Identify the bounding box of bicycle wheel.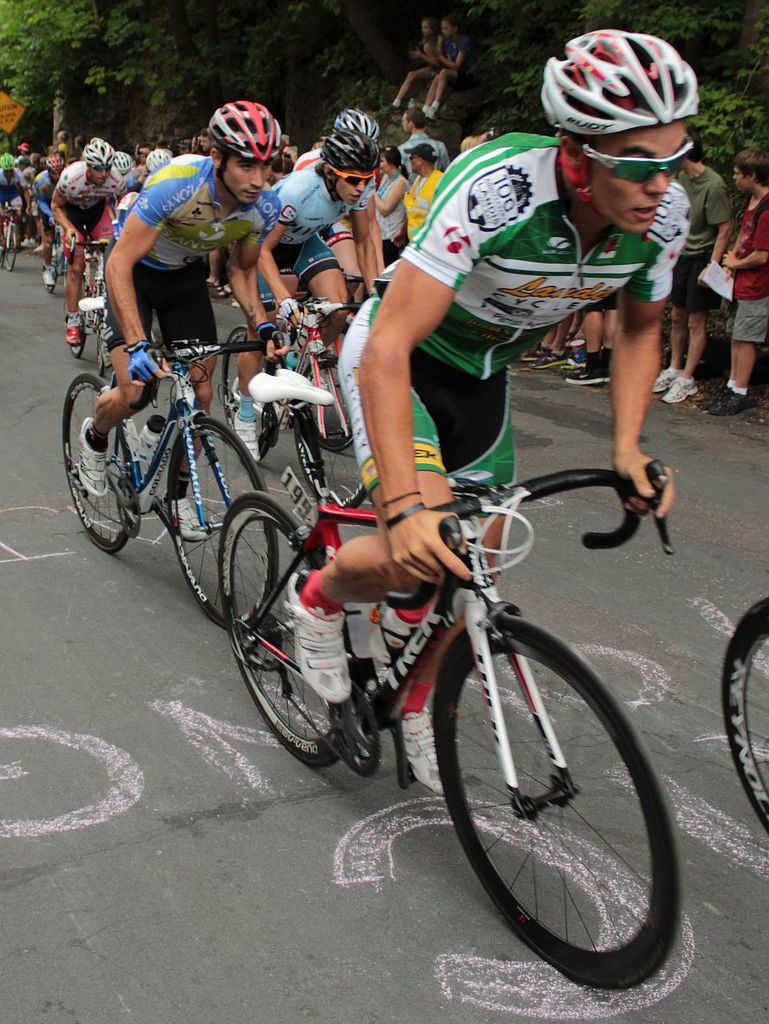
215, 493, 363, 766.
